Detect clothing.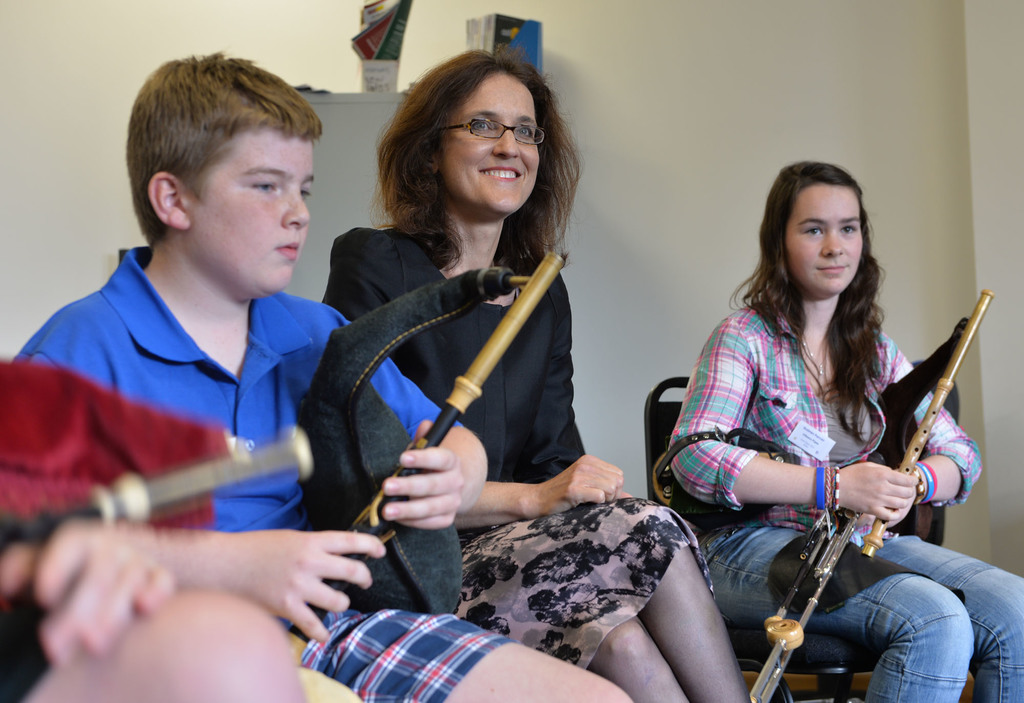
Detected at {"left": 17, "top": 241, "right": 514, "bottom": 702}.
